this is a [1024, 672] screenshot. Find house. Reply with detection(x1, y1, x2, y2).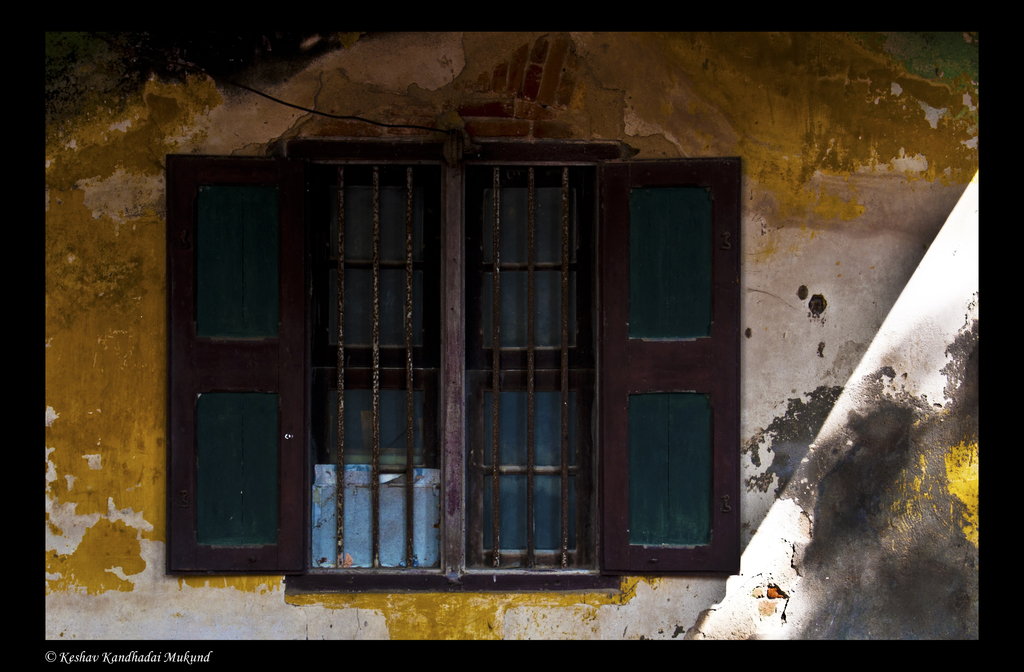
detection(45, 26, 982, 637).
